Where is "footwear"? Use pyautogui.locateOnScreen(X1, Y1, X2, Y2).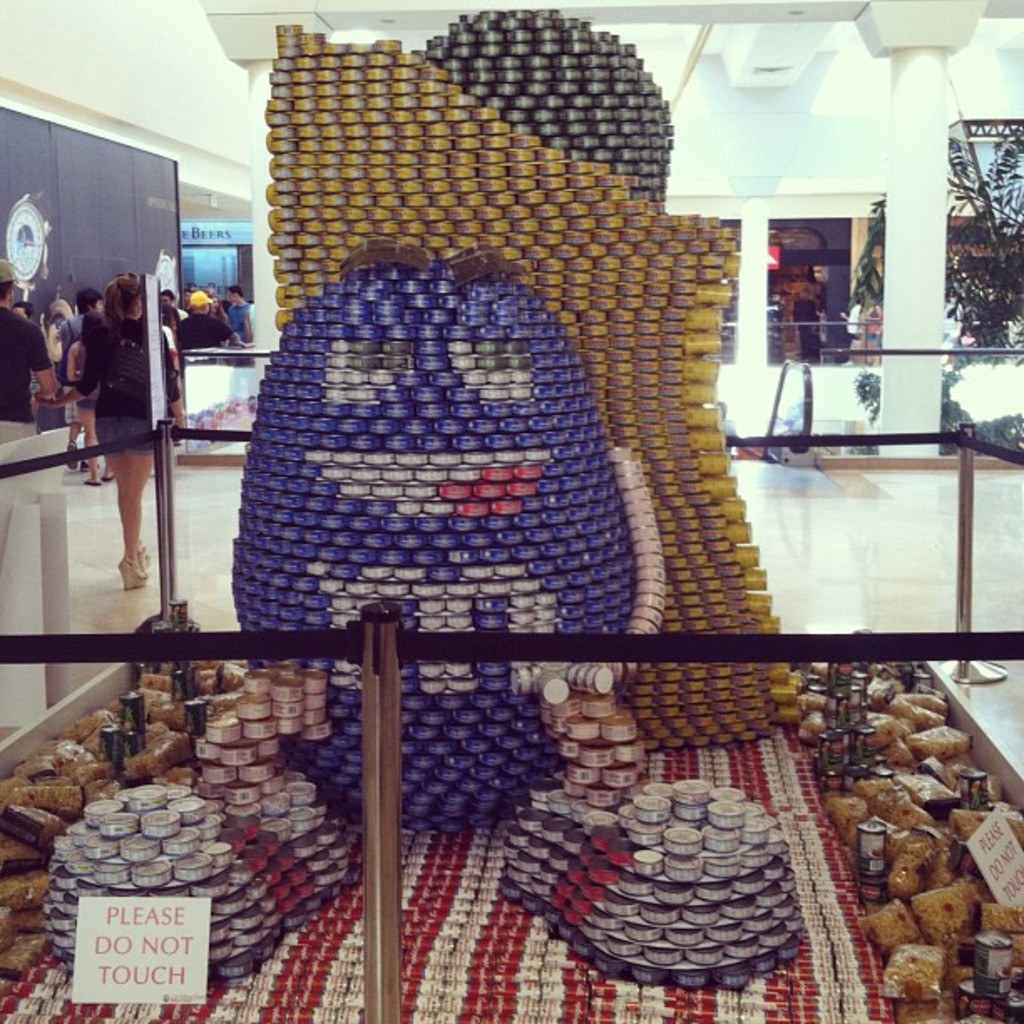
pyautogui.locateOnScreen(89, 480, 109, 487).
